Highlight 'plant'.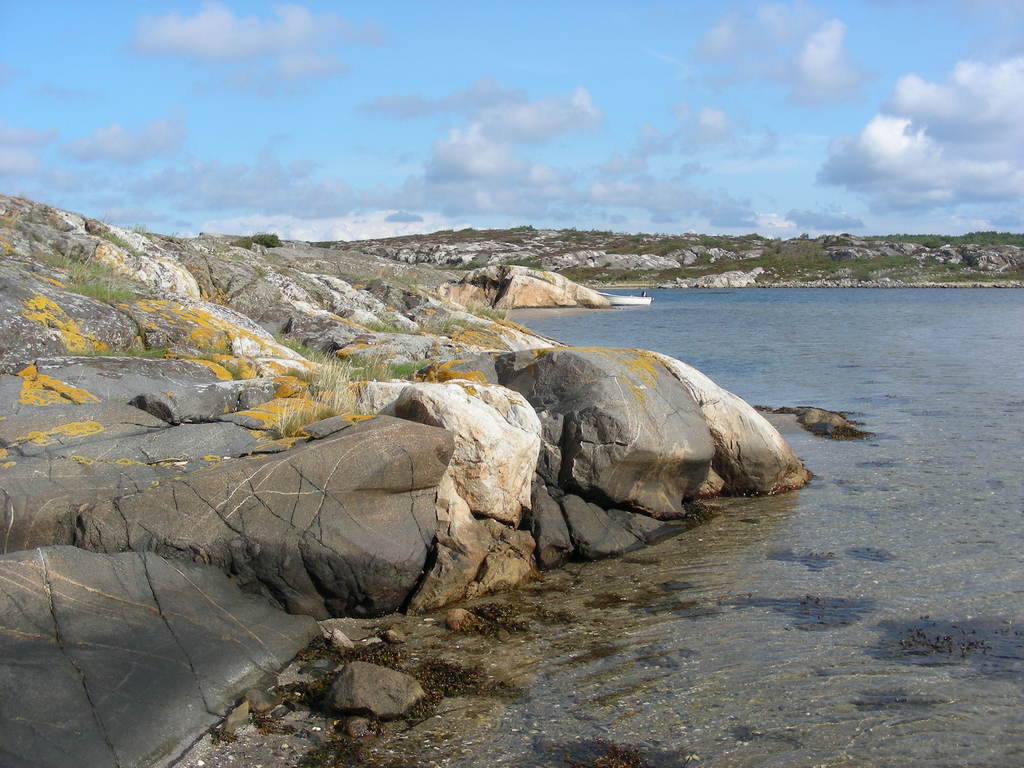
Highlighted region: crop(300, 337, 388, 418).
